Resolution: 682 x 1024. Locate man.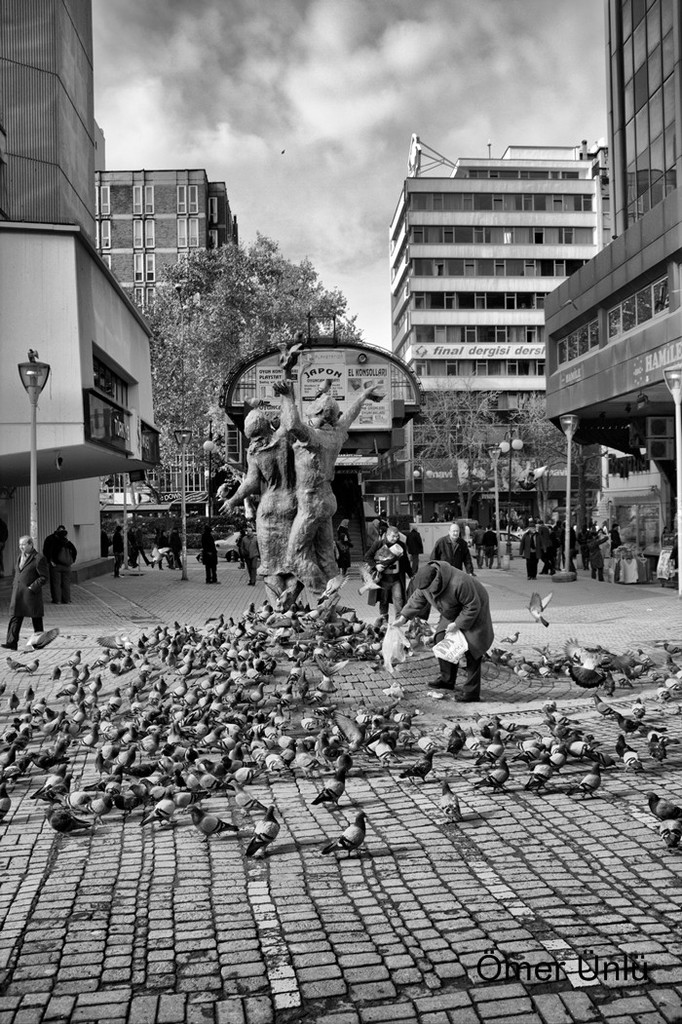
(171, 526, 178, 566).
